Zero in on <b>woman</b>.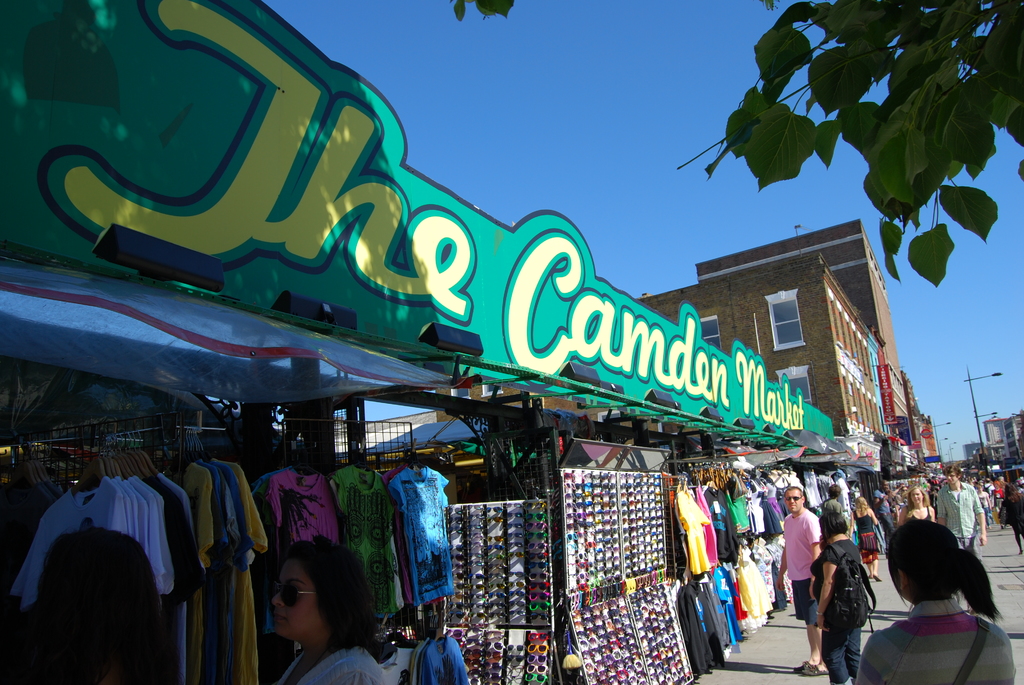
Zeroed in: box(852, 496, 883, 579).
